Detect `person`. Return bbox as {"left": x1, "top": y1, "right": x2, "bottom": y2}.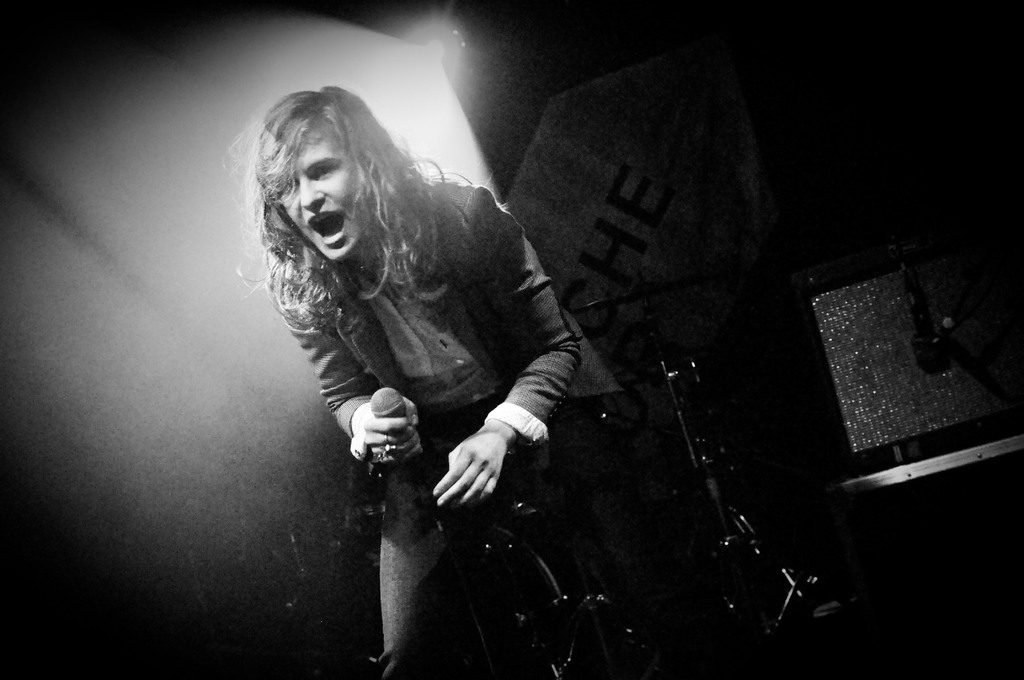
{"left": 224, "top": 85, "right": 582, "bottom": 679}.
